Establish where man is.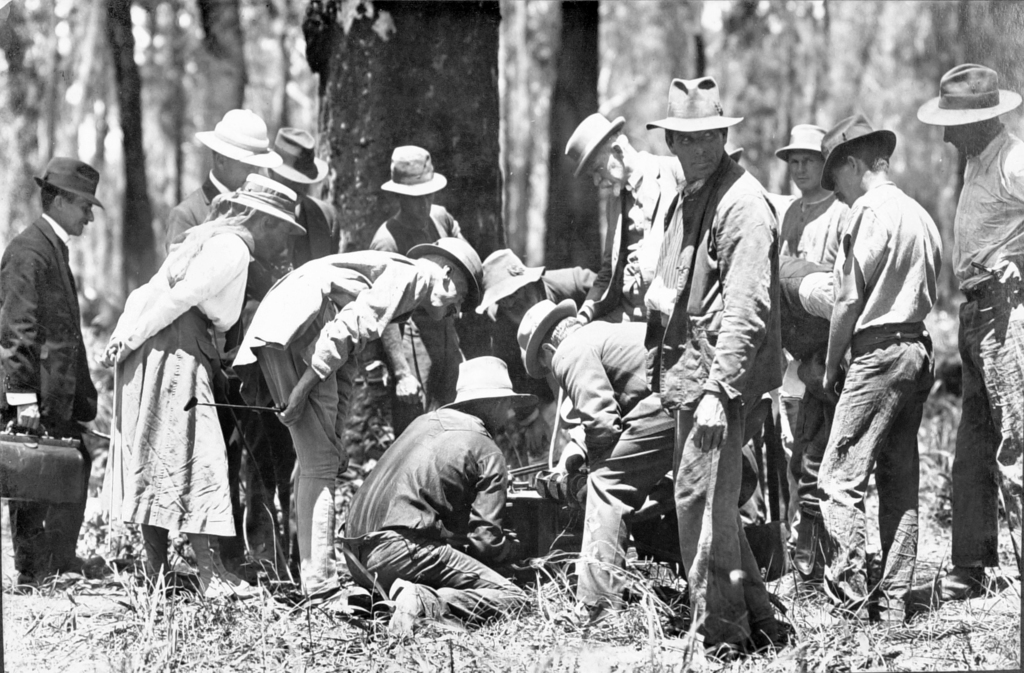
Established at {"left": 0, "top": 155, "right": 111, "bottom": 593}.
